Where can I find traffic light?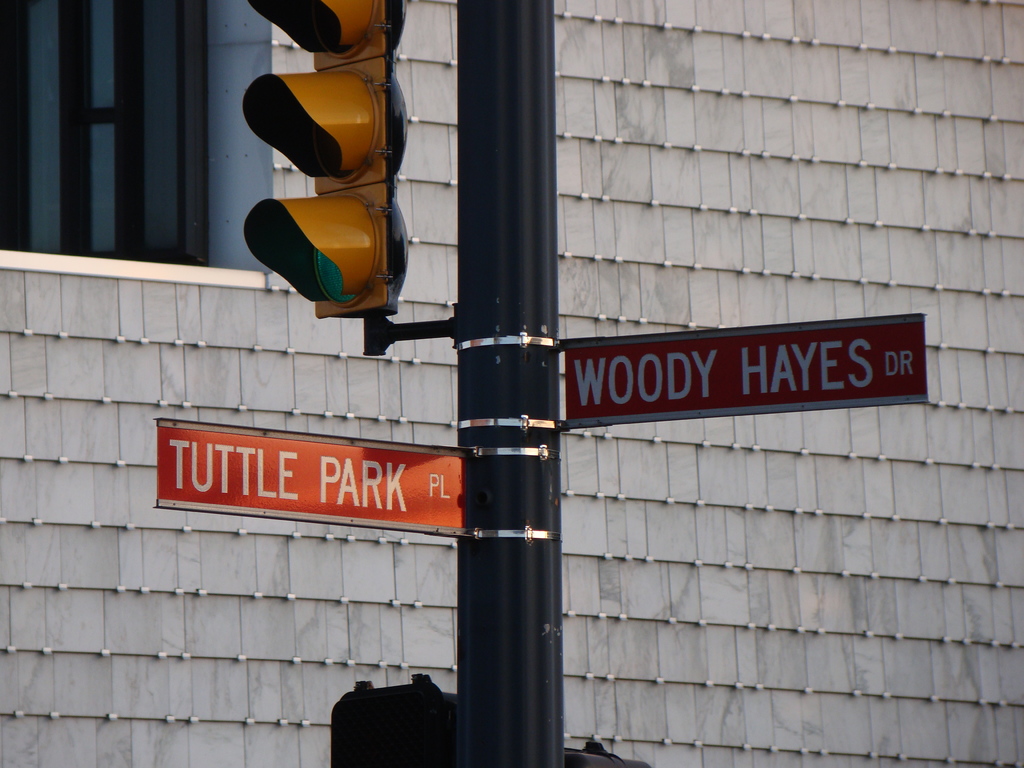
You can find it at BBox(328, 672, 456, 767).
